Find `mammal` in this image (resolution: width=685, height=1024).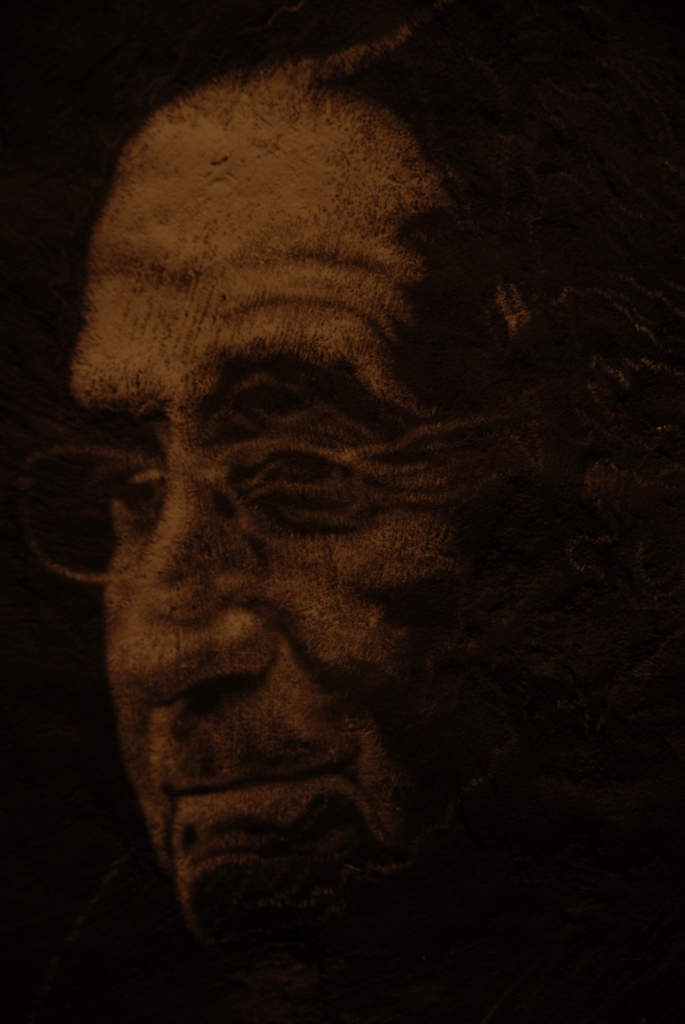
crop(27, 24, 518, 954).
